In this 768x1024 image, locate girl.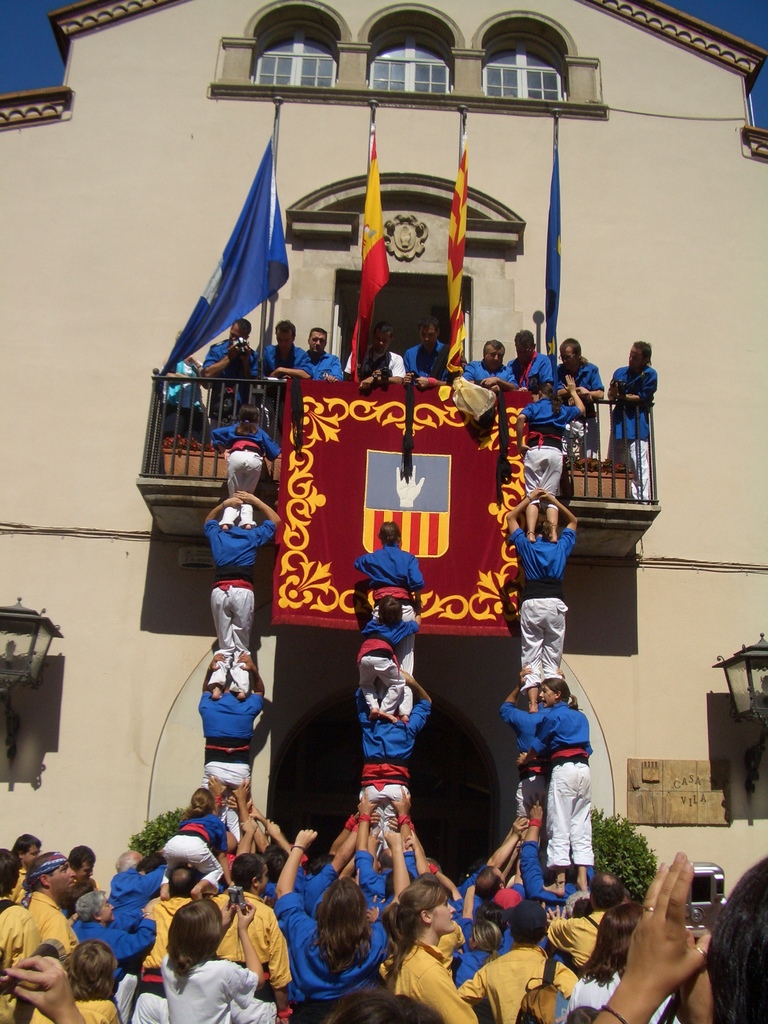
Bounding box: Rect(385, 876, 476, 1021).
